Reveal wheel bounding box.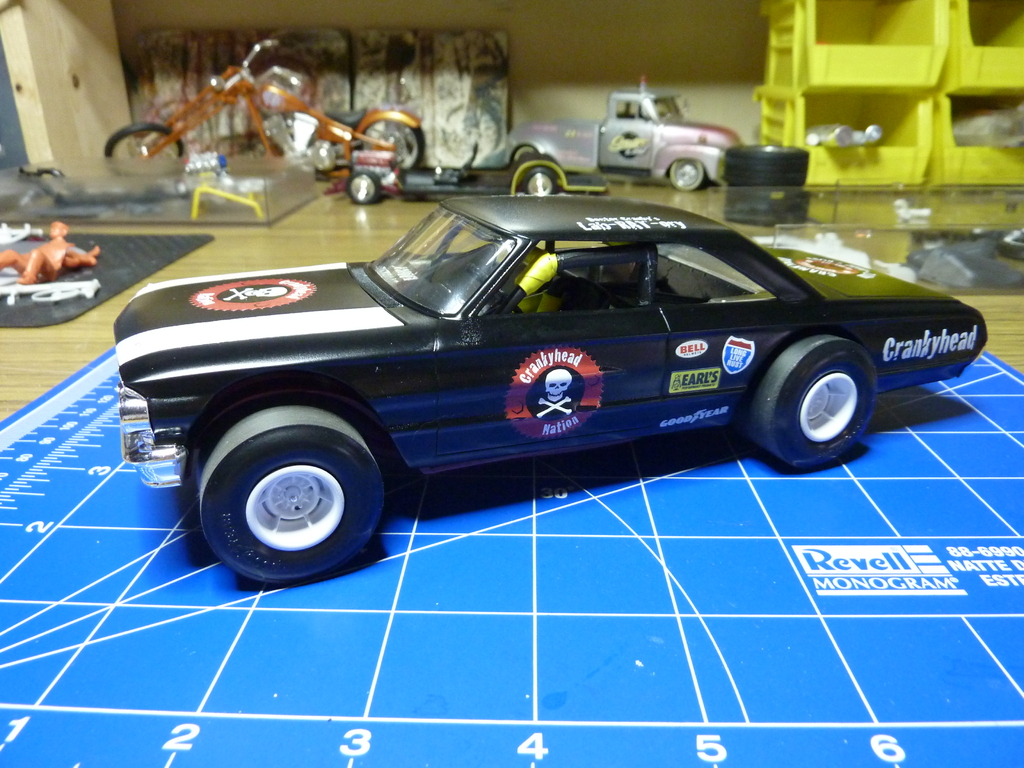
Revealed: bbox=[668, 161, 710, 189].
